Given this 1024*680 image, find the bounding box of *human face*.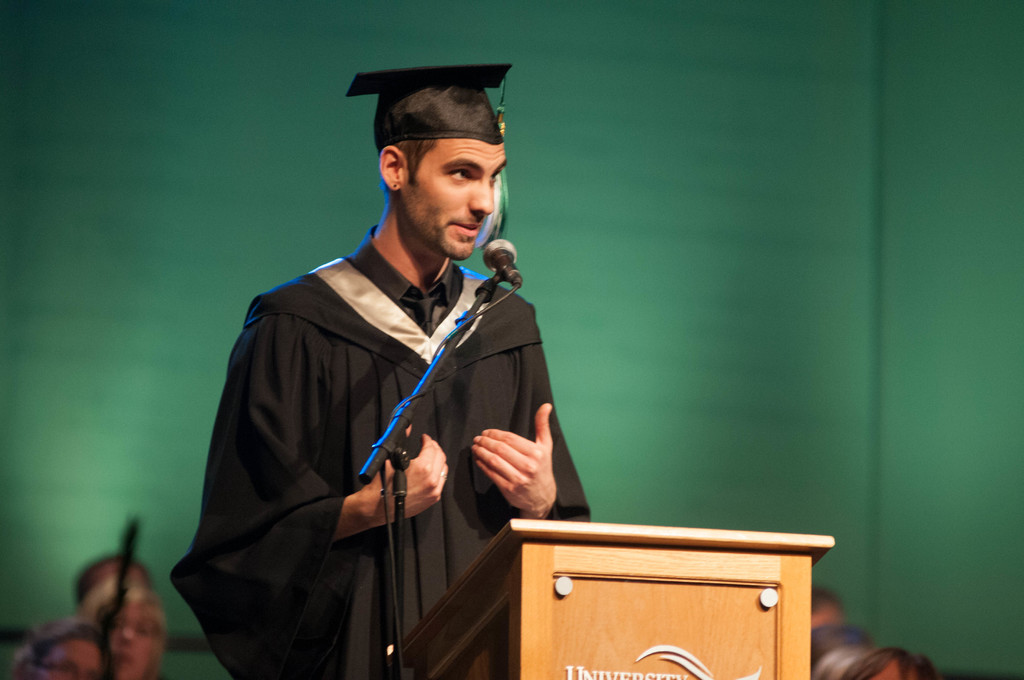
39:629:106:679.
